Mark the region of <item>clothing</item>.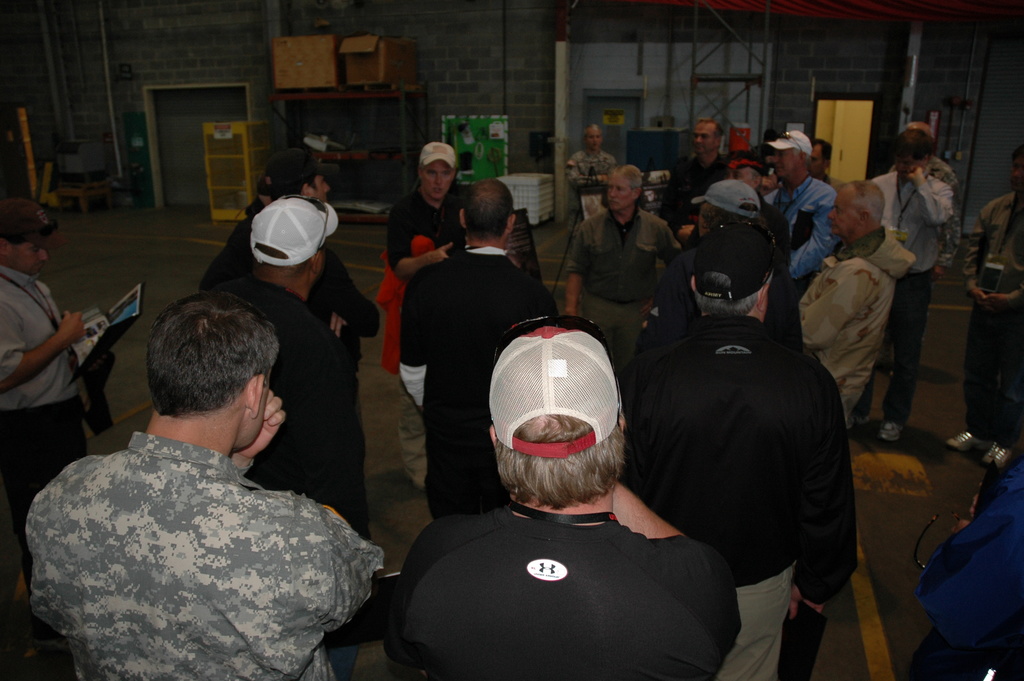
Region: [798, 222, 903, 414].
